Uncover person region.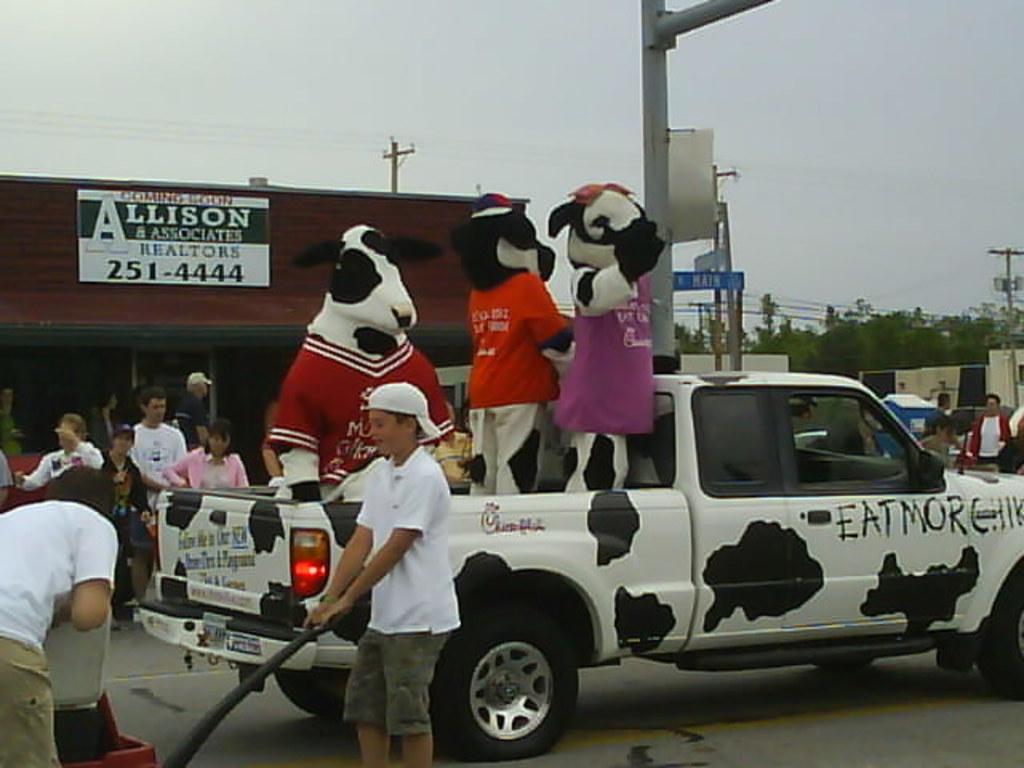
Uncovered: 104 424 168 602.
